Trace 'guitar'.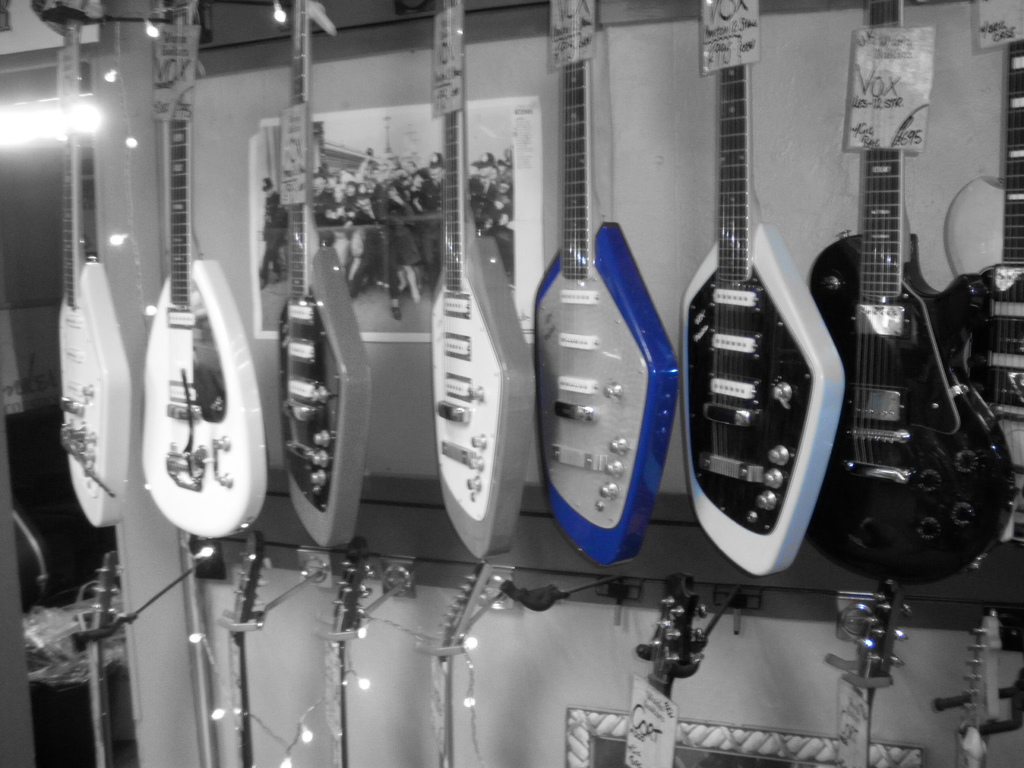
Traced to {"x1": 324, "y1": 516, "x2": 362, "y2": 767}.
